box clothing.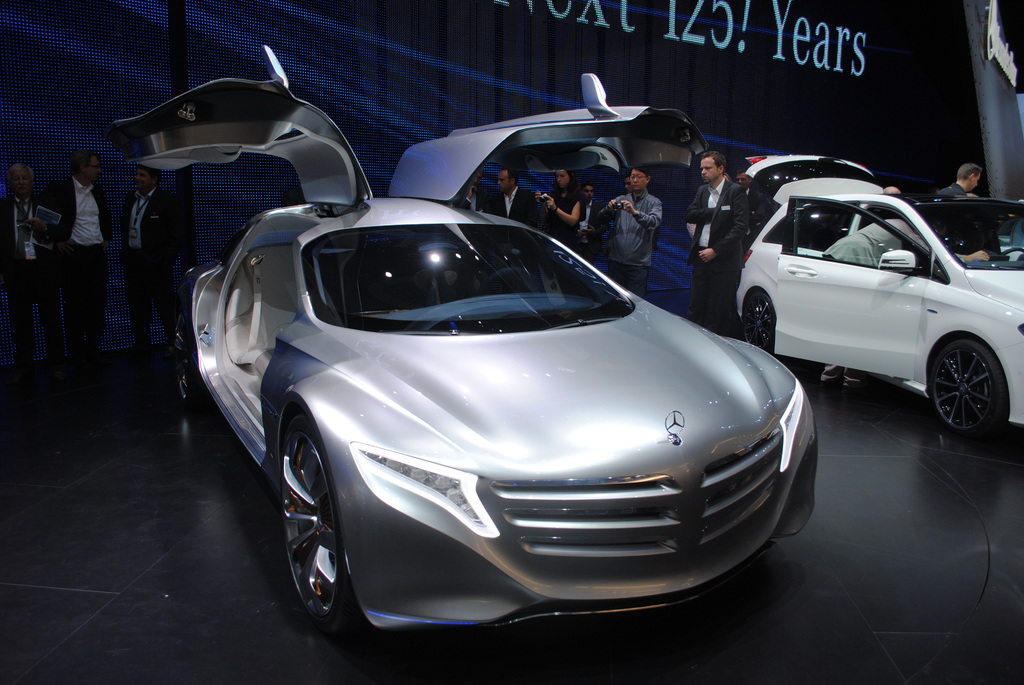
x1=6 y1=193 x2=55 y2=382.
